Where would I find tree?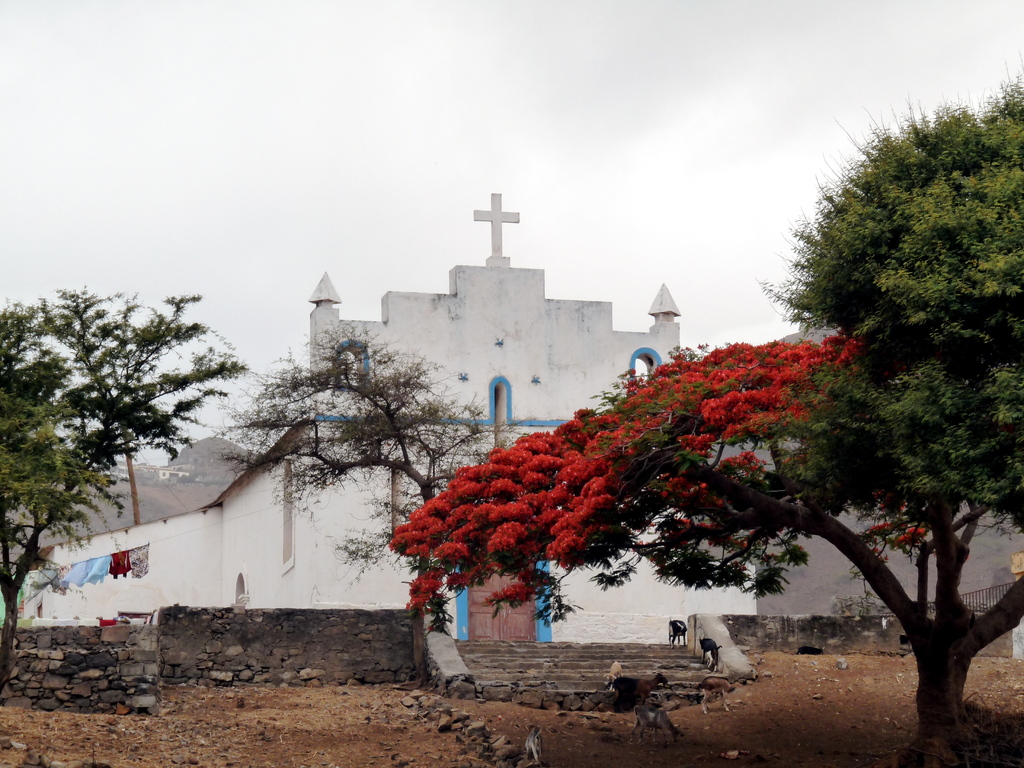
At box=[779, 85, 1023, 740].
